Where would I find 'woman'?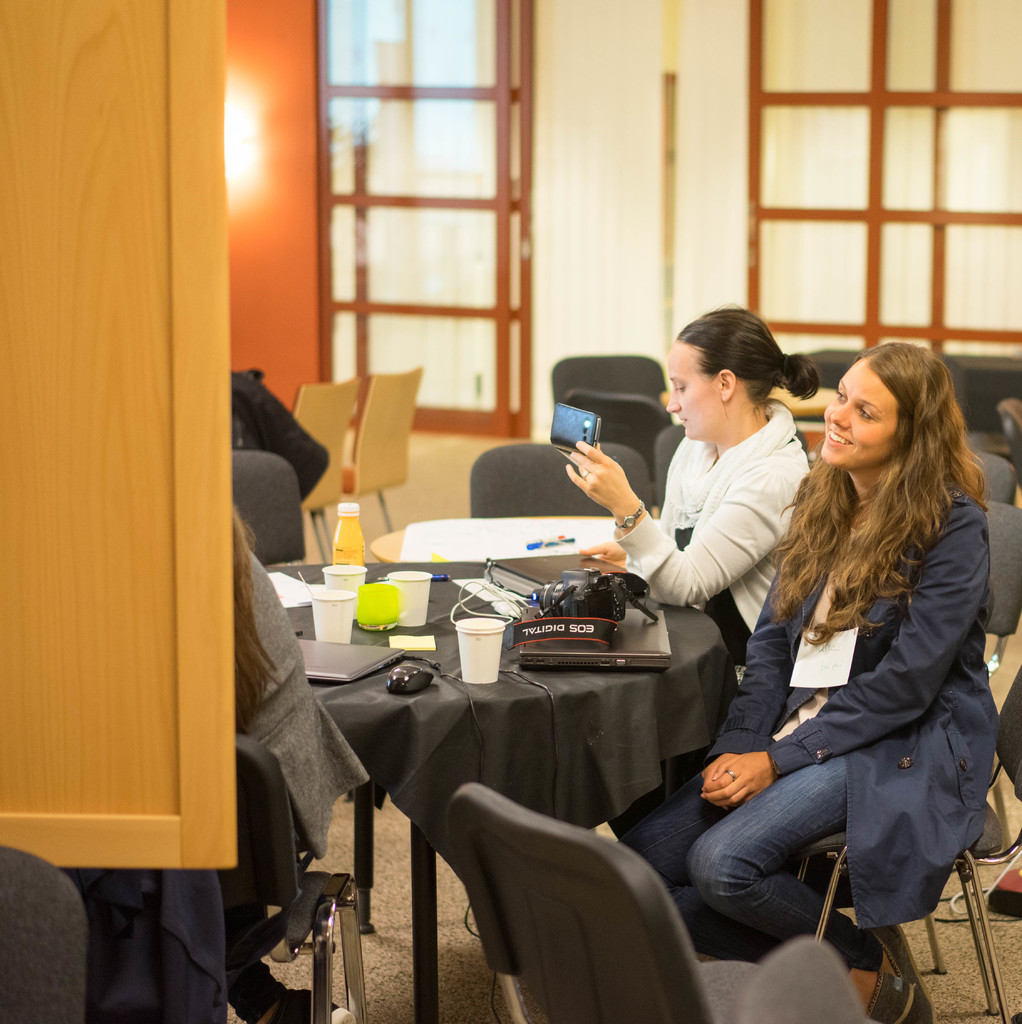
At Rect(565, 299, 820, 840).
